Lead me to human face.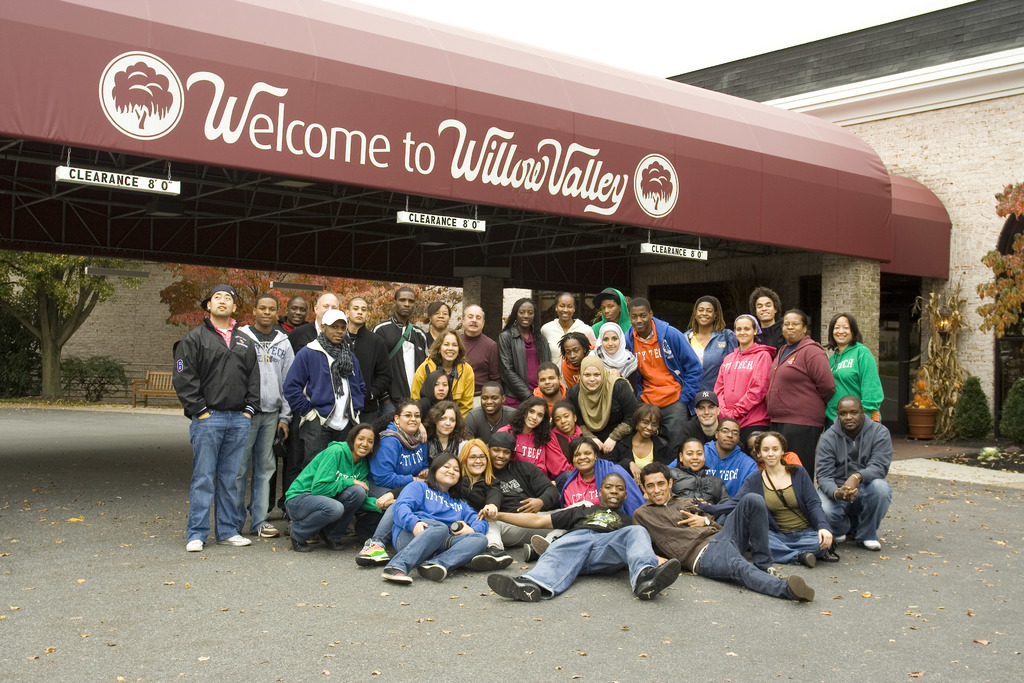
Lead to box(762, 436, 783, 465).
